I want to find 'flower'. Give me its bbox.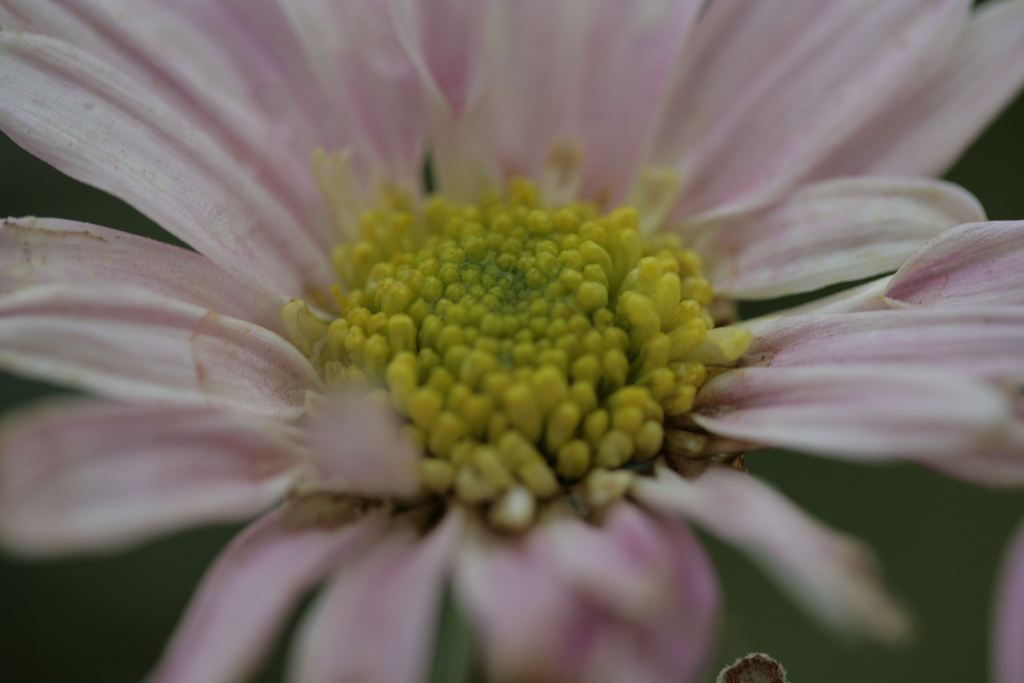
(0,8,989,669).
